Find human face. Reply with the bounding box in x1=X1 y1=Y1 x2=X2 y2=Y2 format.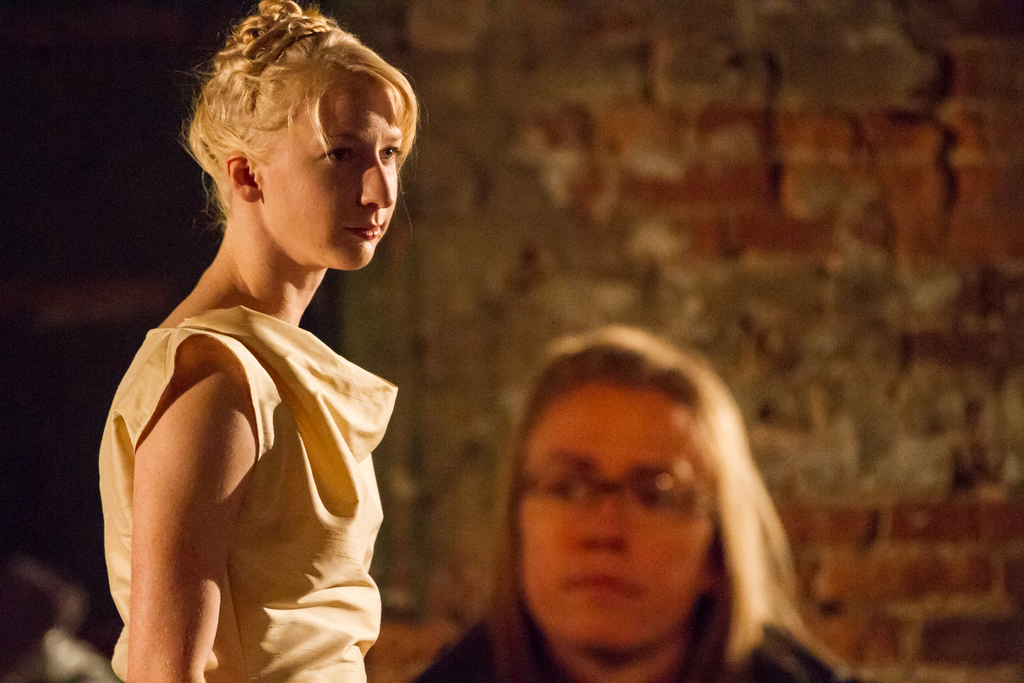
x1=509 y1=384 x2=723 y2=655.
